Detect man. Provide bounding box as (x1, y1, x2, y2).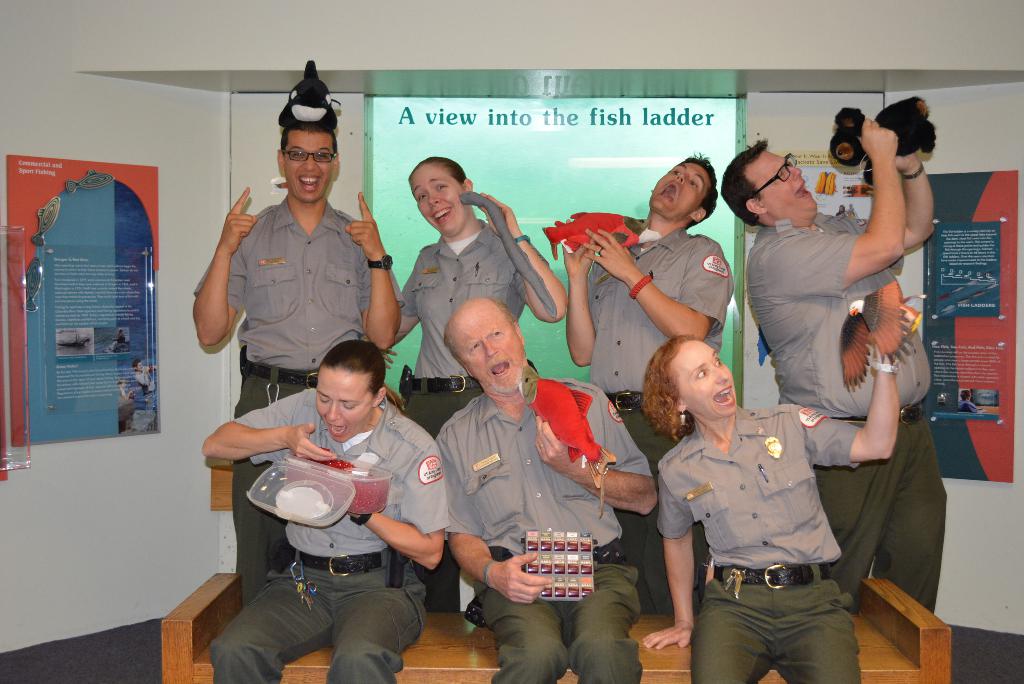
(559, 147, 731, 606).
